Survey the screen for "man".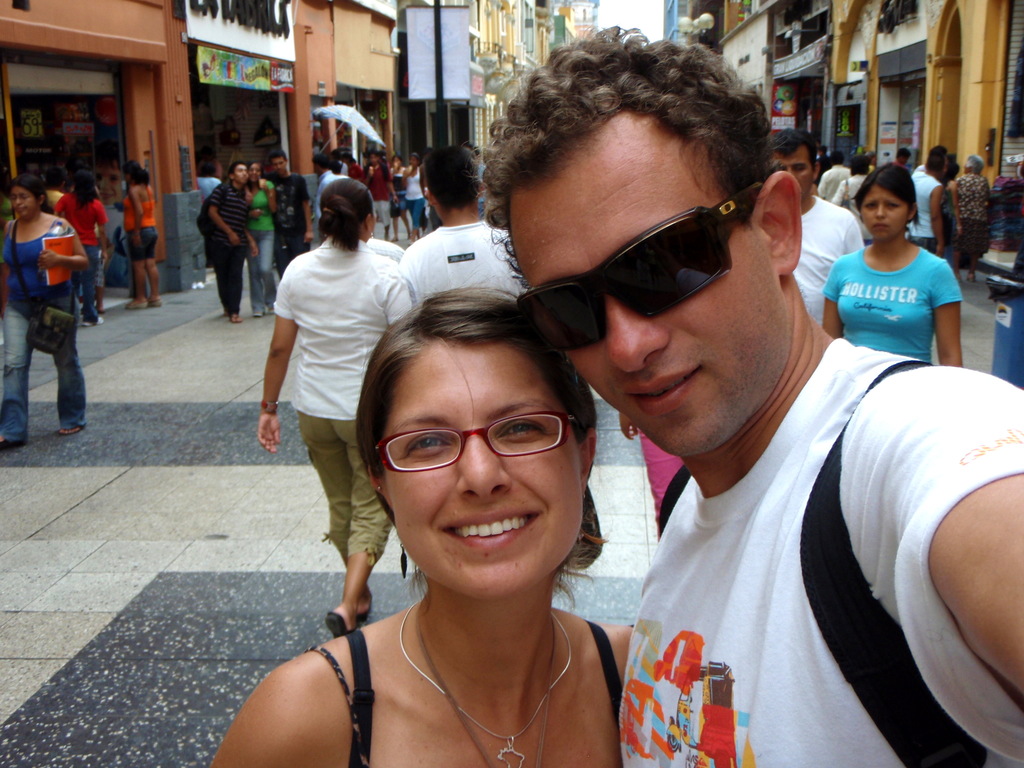
Survey found: select_region(266, 154, 313, 275).
